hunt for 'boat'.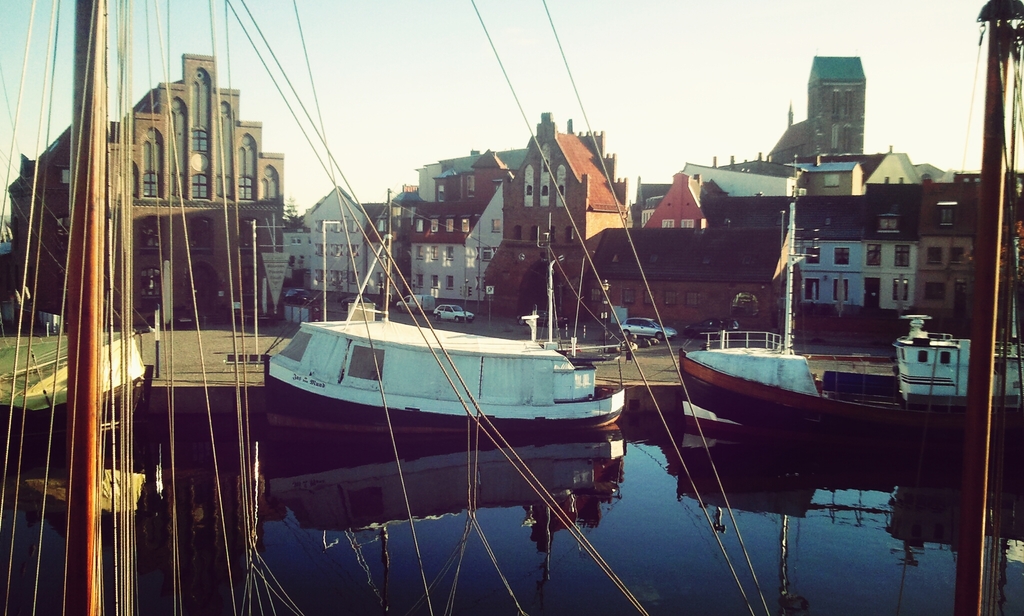
Hunted down at 0/0/771/615.
